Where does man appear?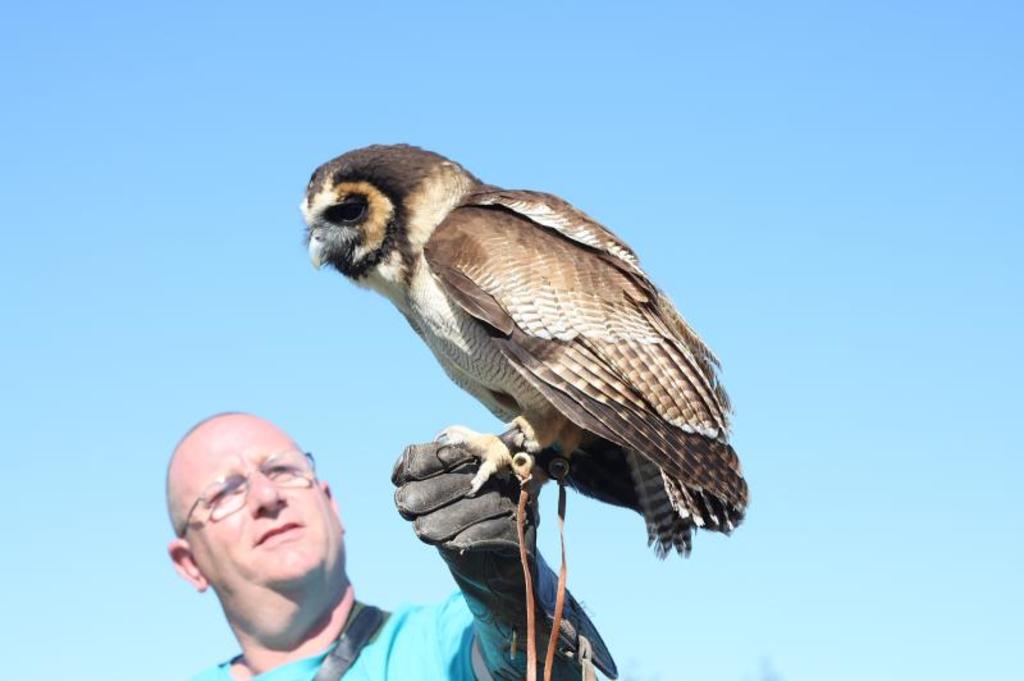
Appears at [165, 412, 591, 680].
